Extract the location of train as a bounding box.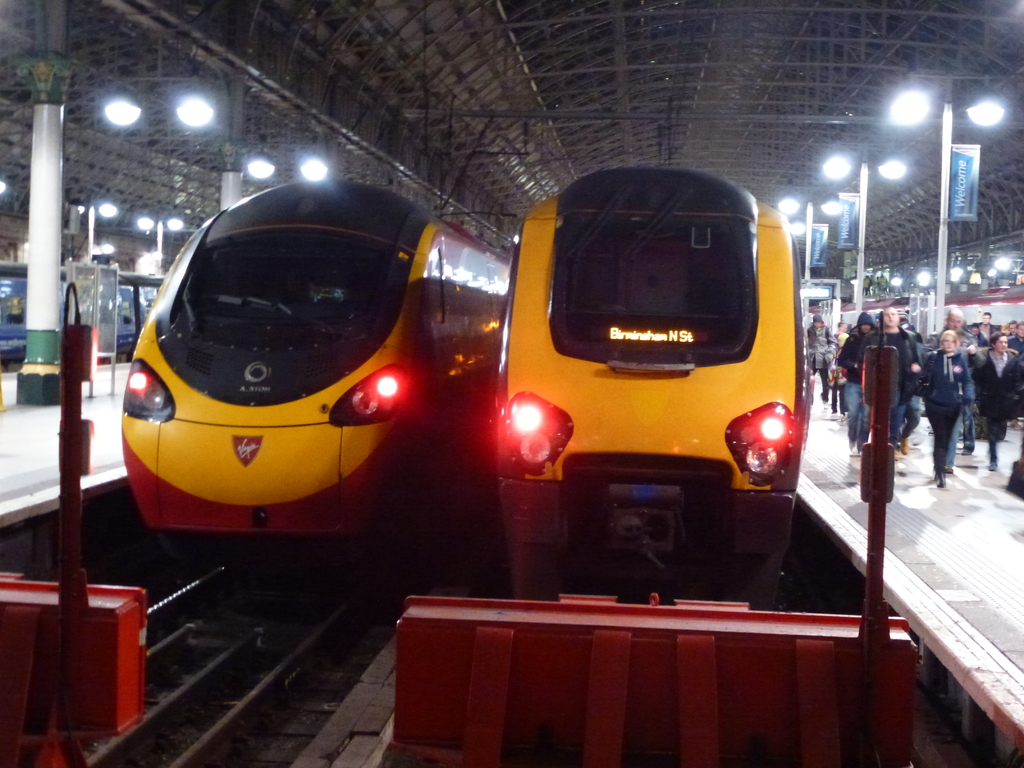
pyautogui.locateOnScreen(122, 176, 507, 532).
